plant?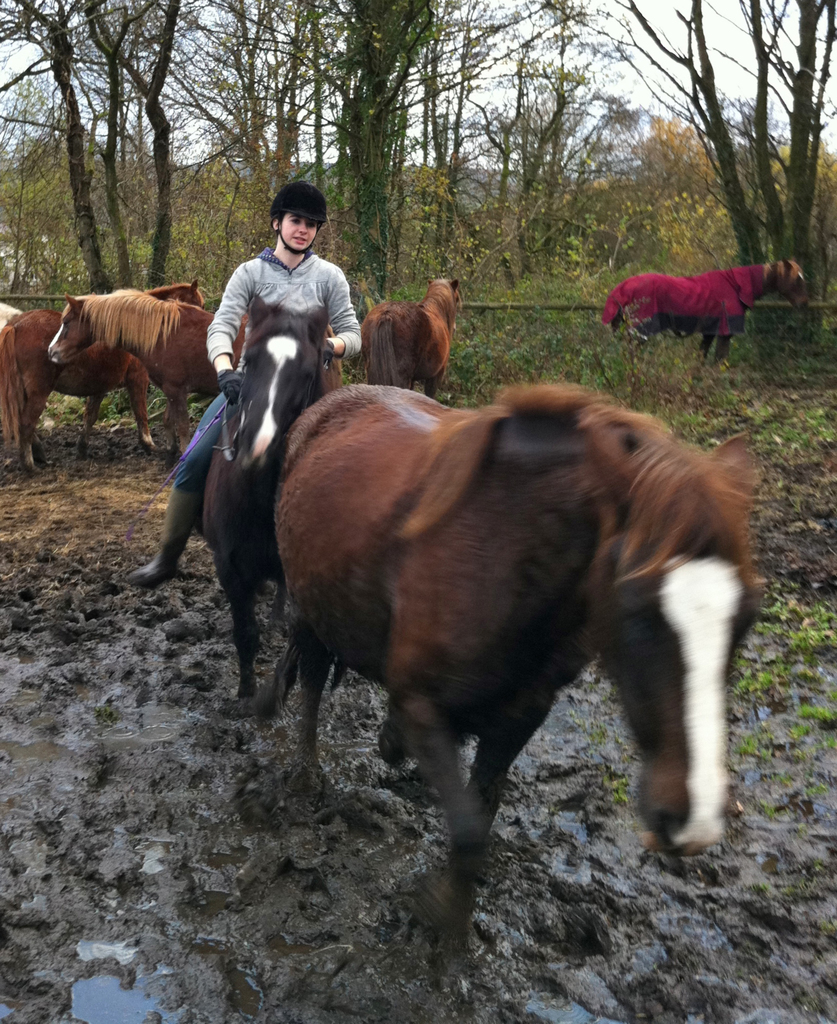
pyautogui.locateOnScreen(780, 854, 825, 898)
